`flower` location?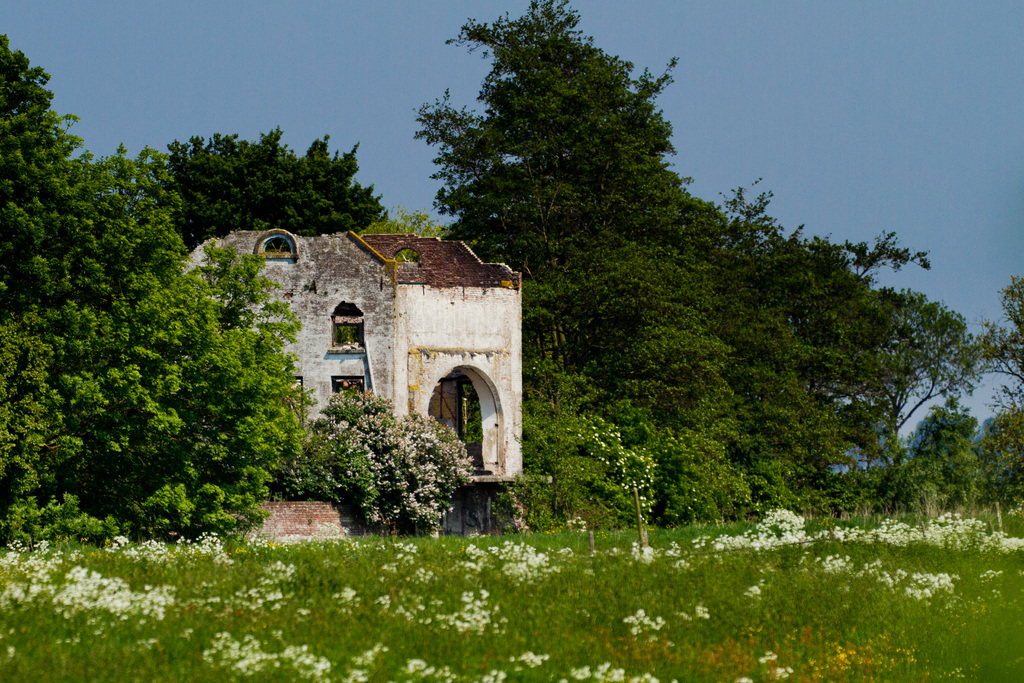
{"x1": 609, "y1": 542, "x2": 622, "y2": 557}
